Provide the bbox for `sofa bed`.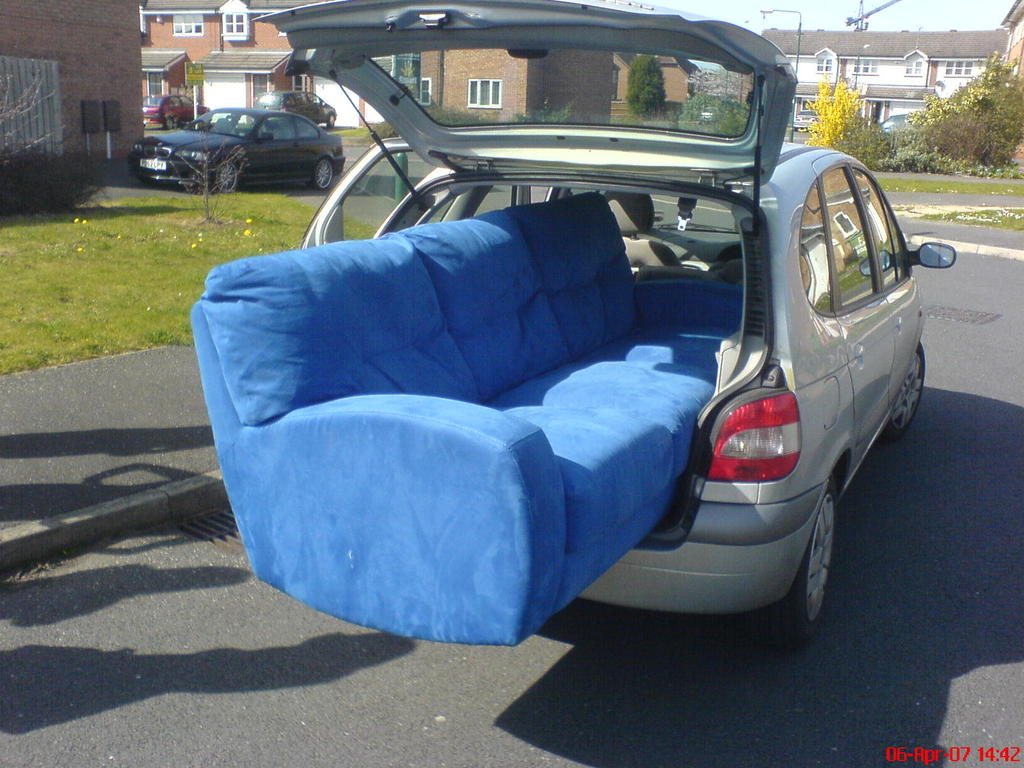
Rect(187, 190, 748, 650).
